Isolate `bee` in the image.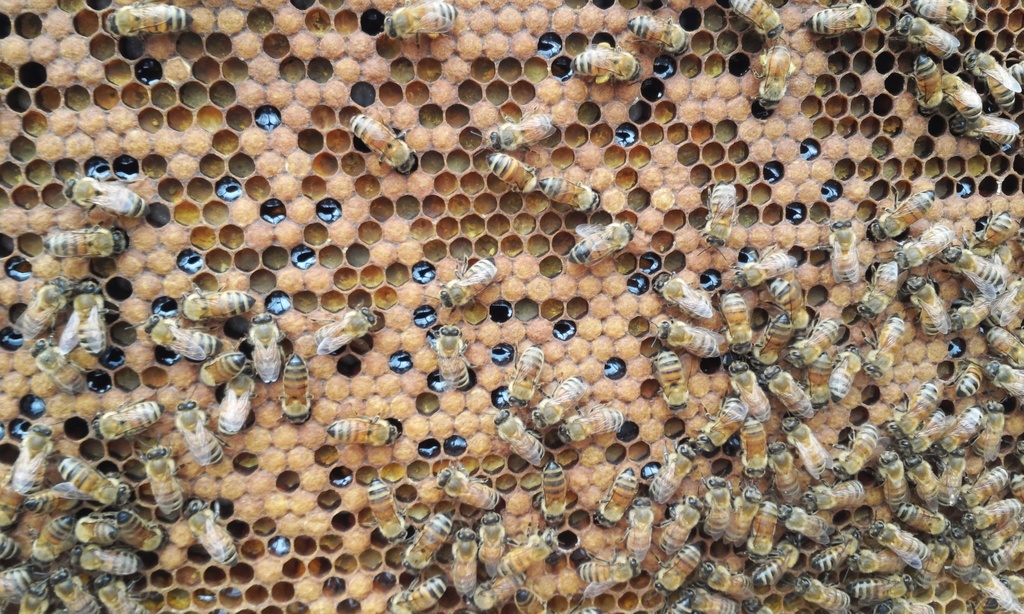
Isolated region: box(657, 352, 685, 417).
